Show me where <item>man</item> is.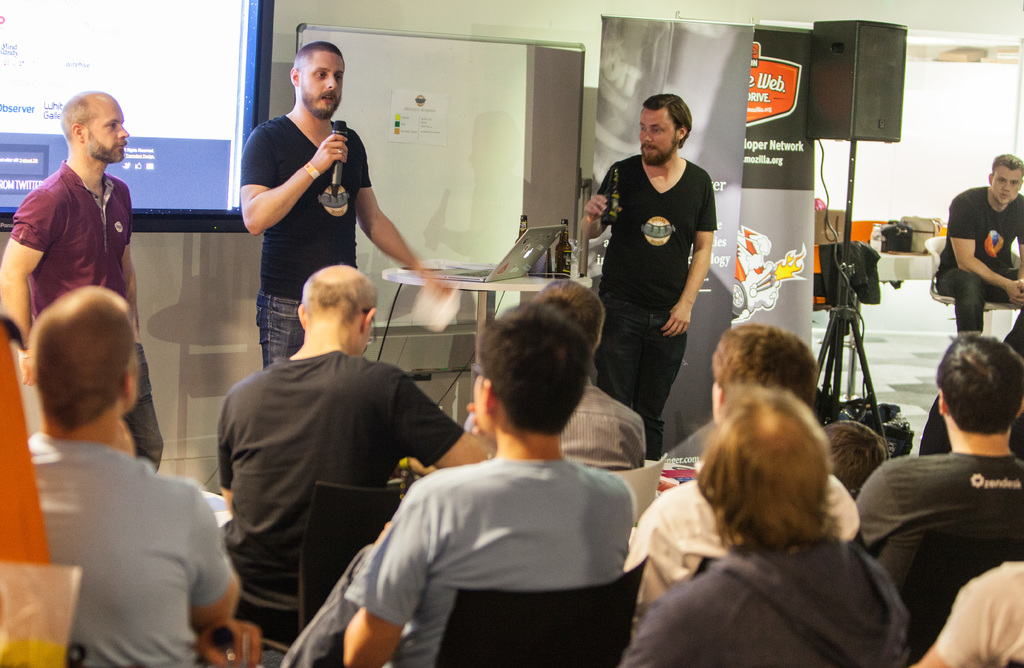
<item>man</item> is at {"left": 845, "top": 328, "right": 1023, "bottom": 667}.
